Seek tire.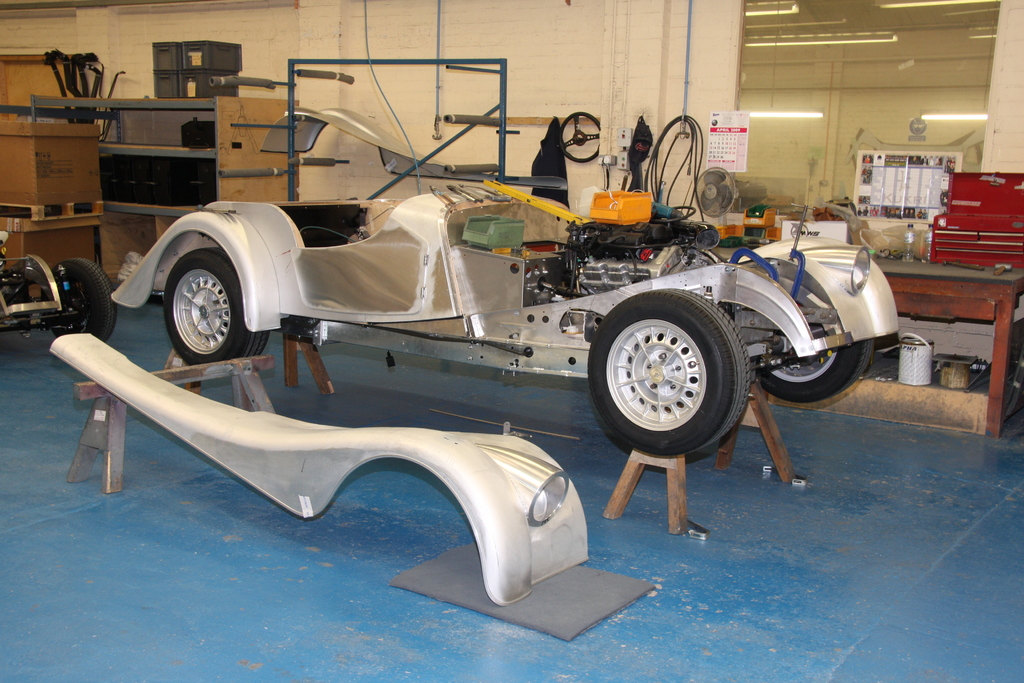
rect(596, 288, 748, 465).
